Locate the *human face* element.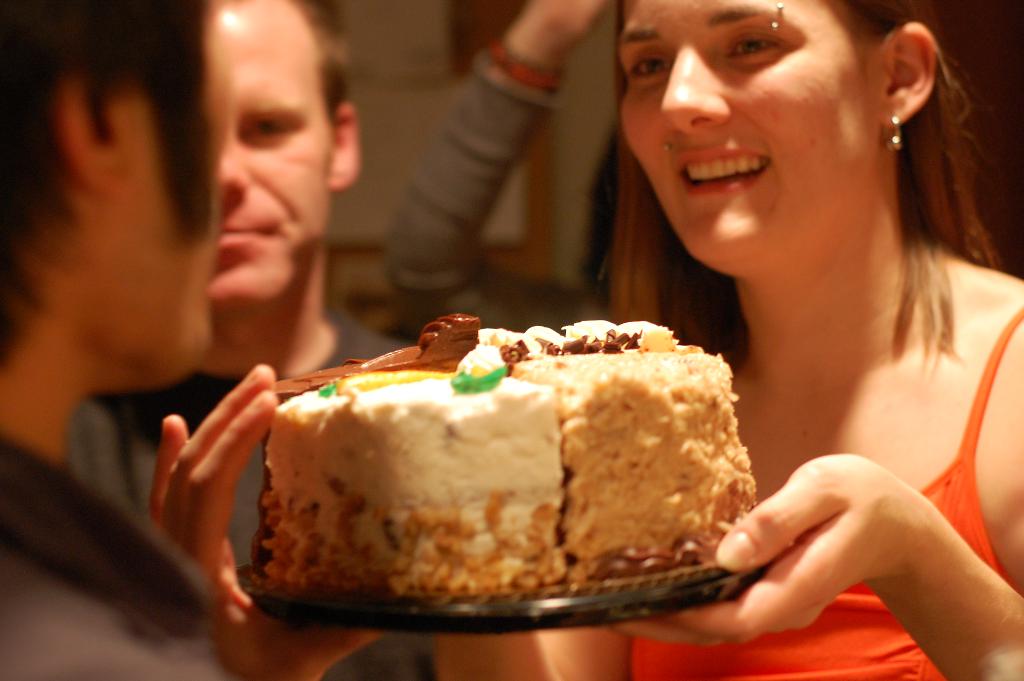
Element bbox: (617, 0, 877, 262).
